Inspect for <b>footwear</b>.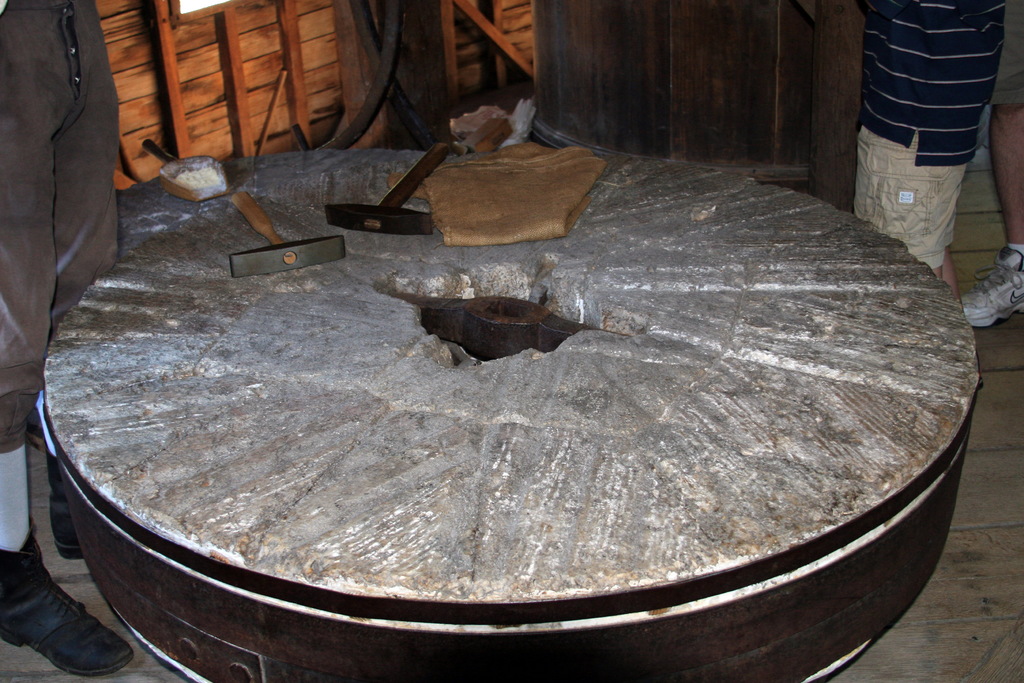
Inspection: rect(961, 244, 1023, 329).
